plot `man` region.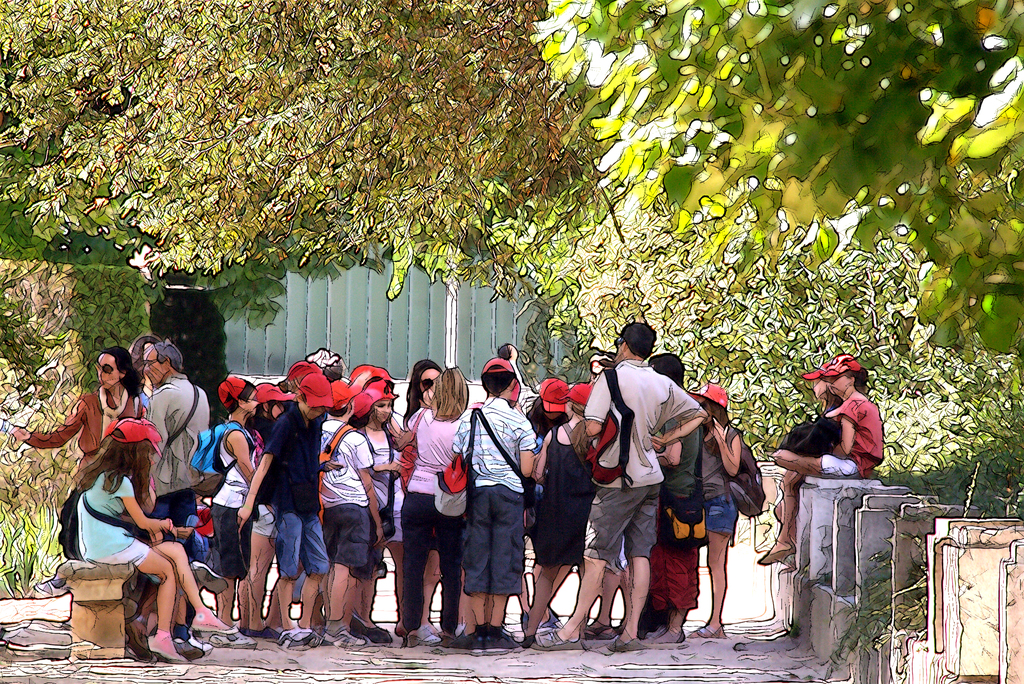
Plotted at <box>520,321,709,646</box>.
